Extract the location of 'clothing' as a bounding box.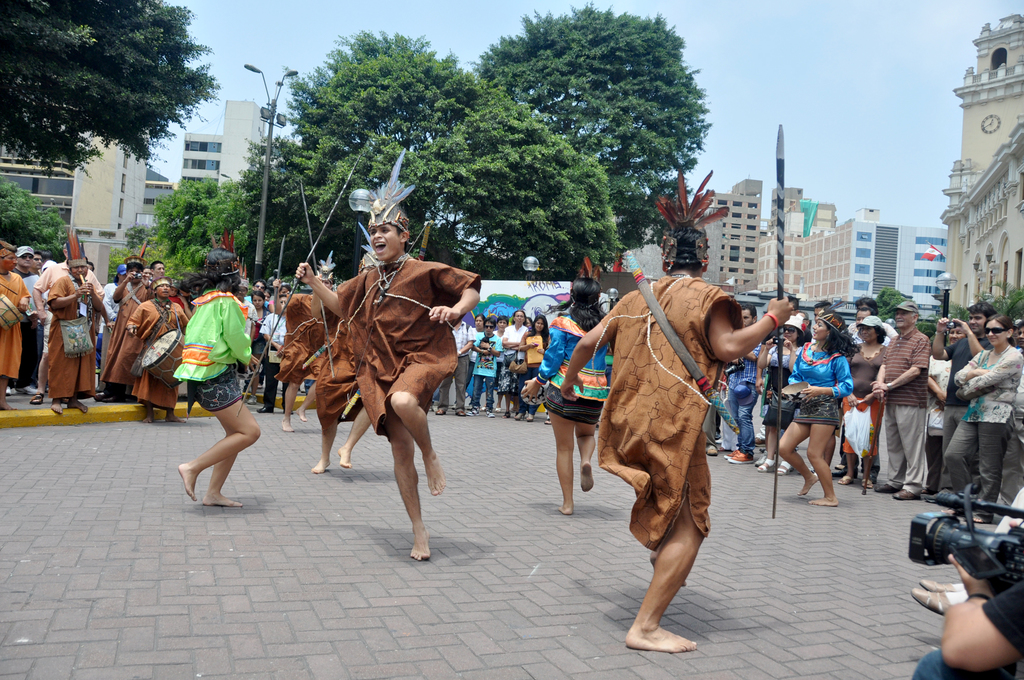
select_region(275, 296, 325, 390).
